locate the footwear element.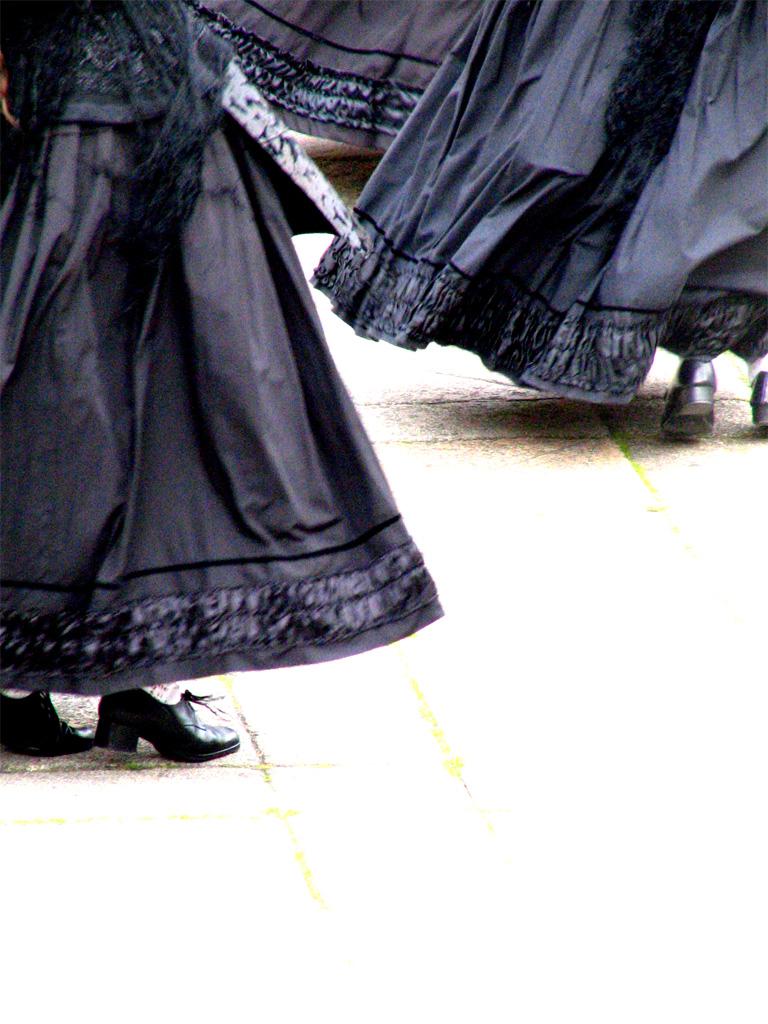
Element bbox: (90, 687, 239, 761).
